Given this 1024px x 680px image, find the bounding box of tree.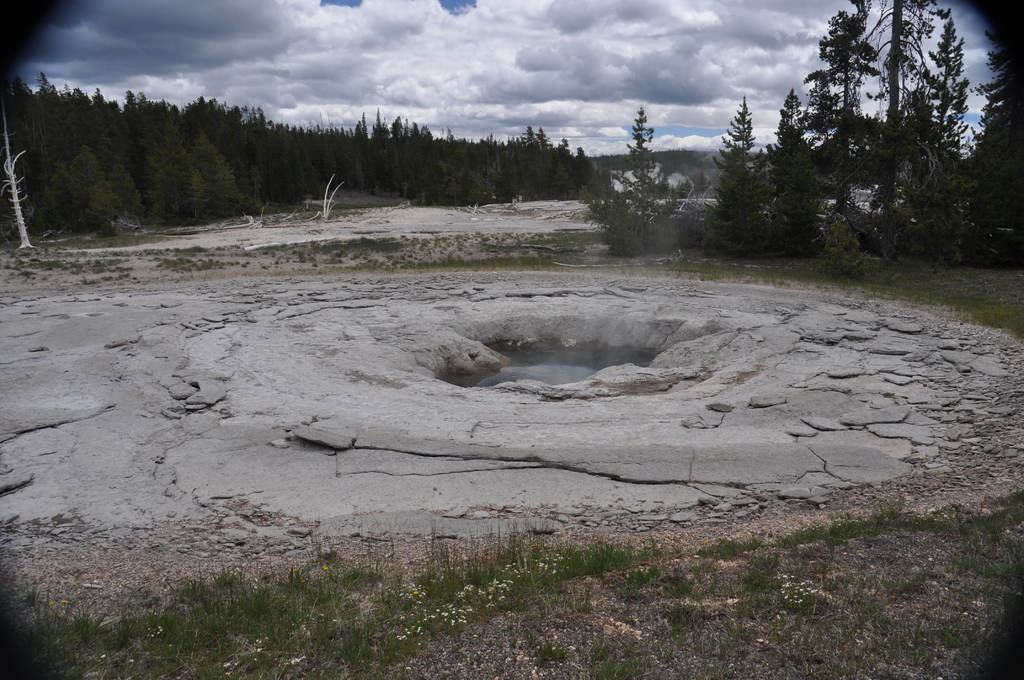
pyautogui.locateOnScreen(968, 0, 1023, 250).
